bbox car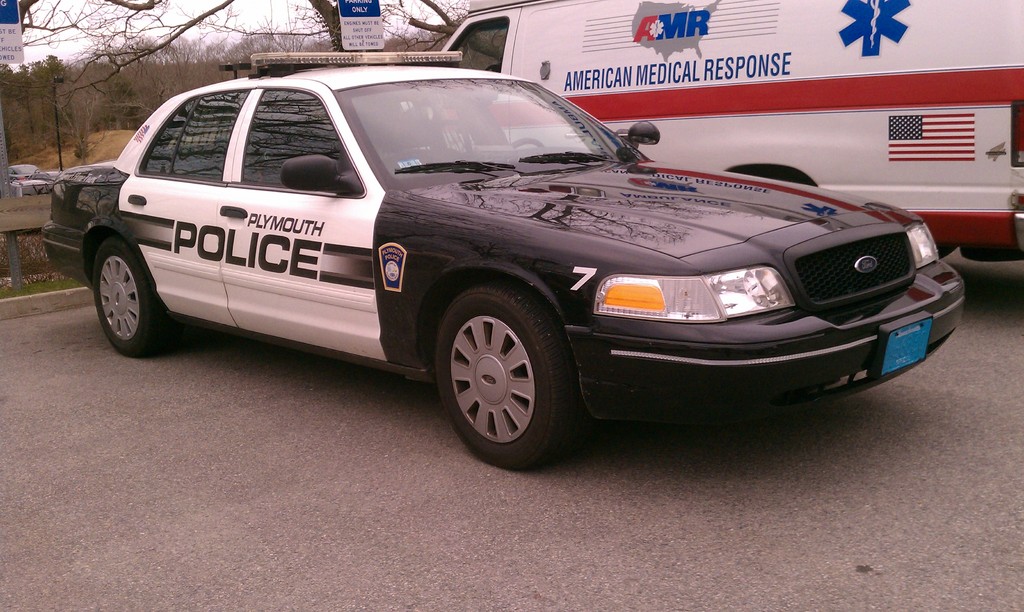
<box>33,166,65,190</box>
